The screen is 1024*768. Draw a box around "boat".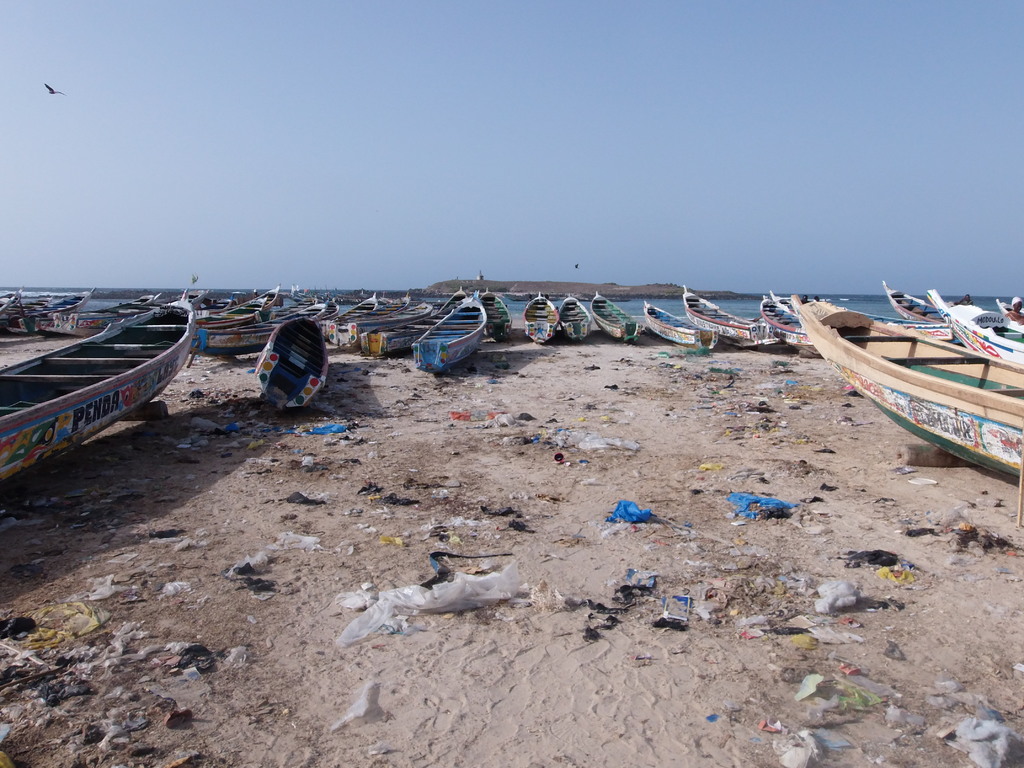
crop(753, 288, 817, 353).
